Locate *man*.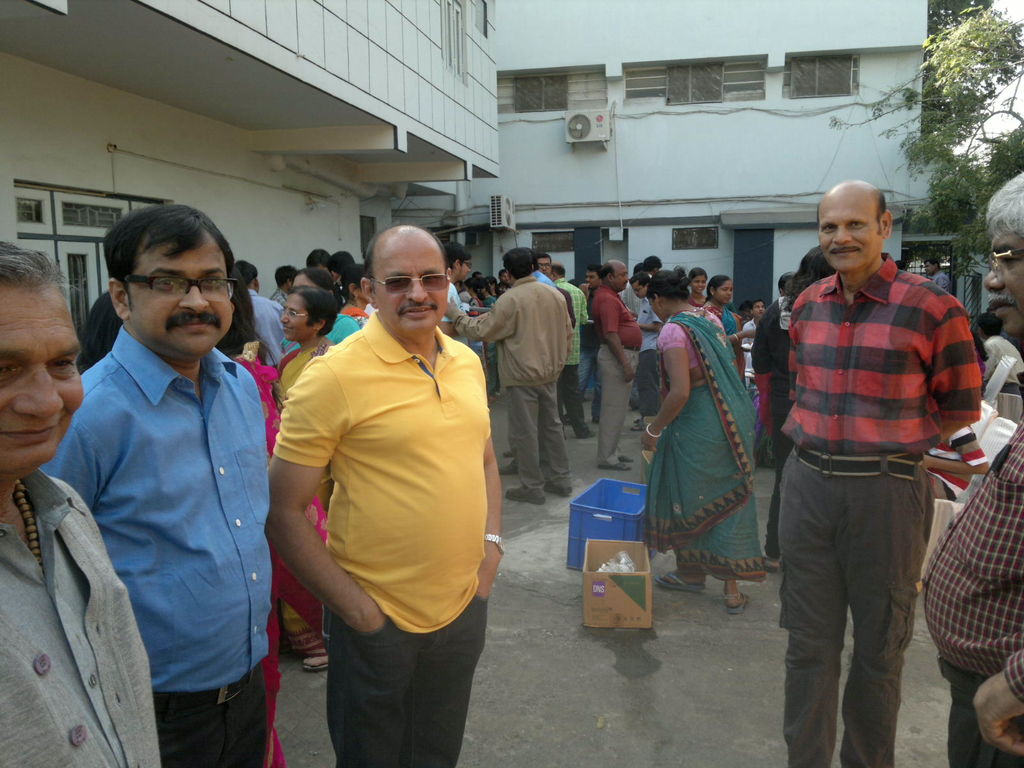
Bounding box: 591,260,644,472.
